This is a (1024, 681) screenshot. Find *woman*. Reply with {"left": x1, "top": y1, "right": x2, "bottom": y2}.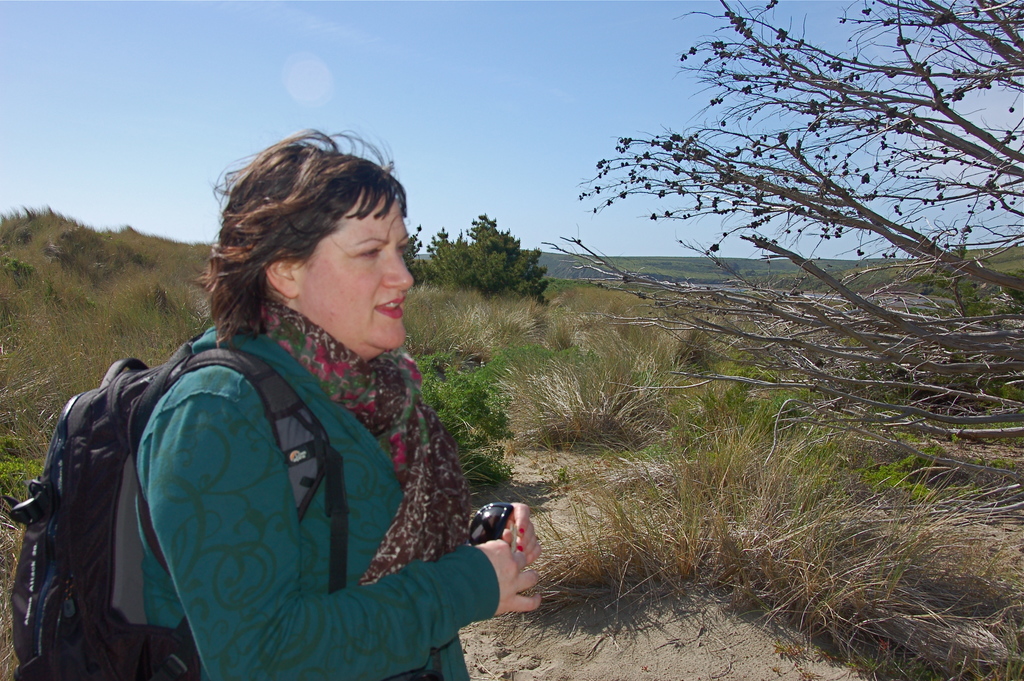
{"left": 38, "top": 134, "right": 540, "bottom": 680}.
